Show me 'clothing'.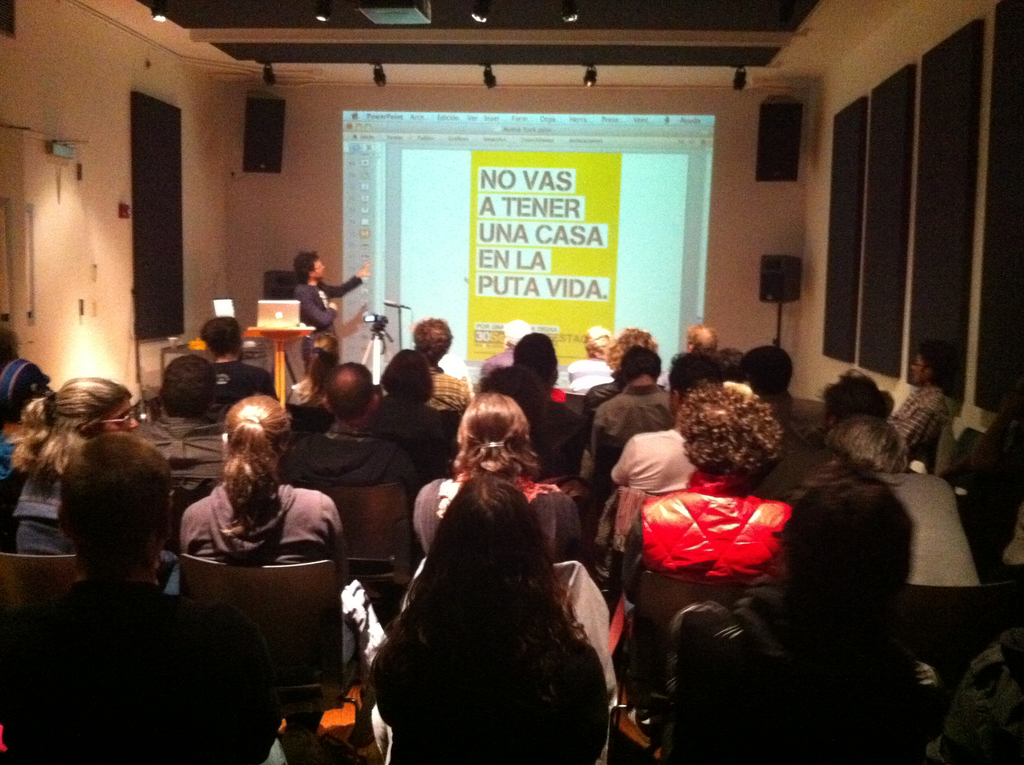
'clothing' is here: {"x1": 588, "y1": 383, "x2": 673, "y2": 485}.
